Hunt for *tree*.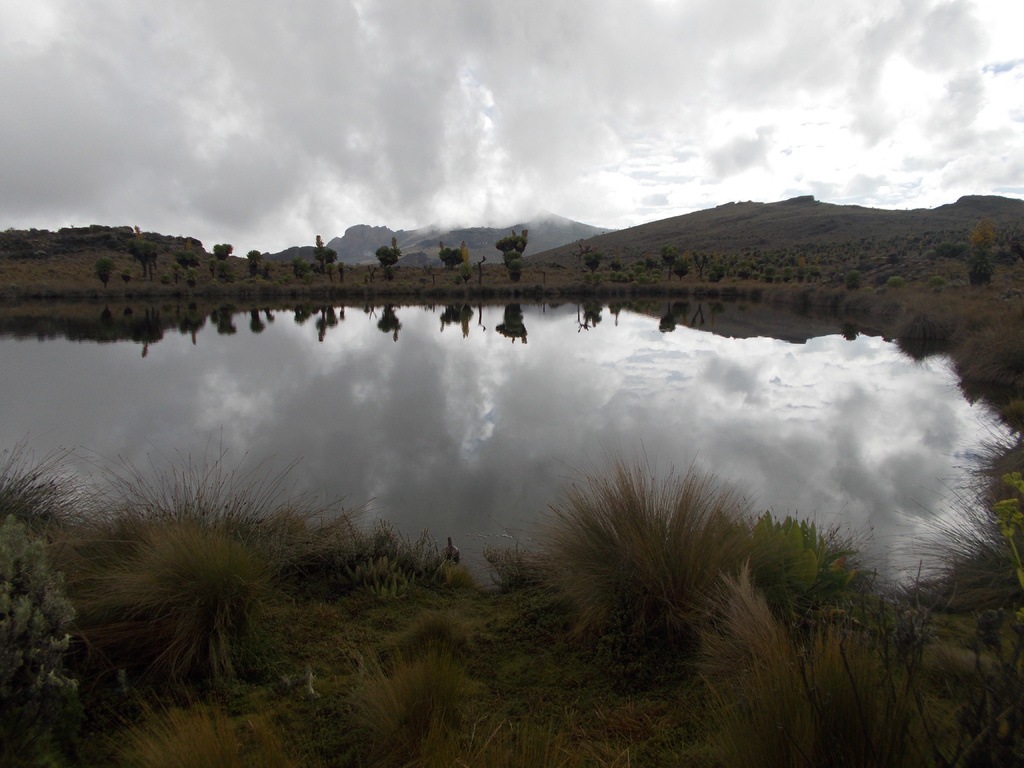
Hunted down at select_region(174, 248, 198, 271).
